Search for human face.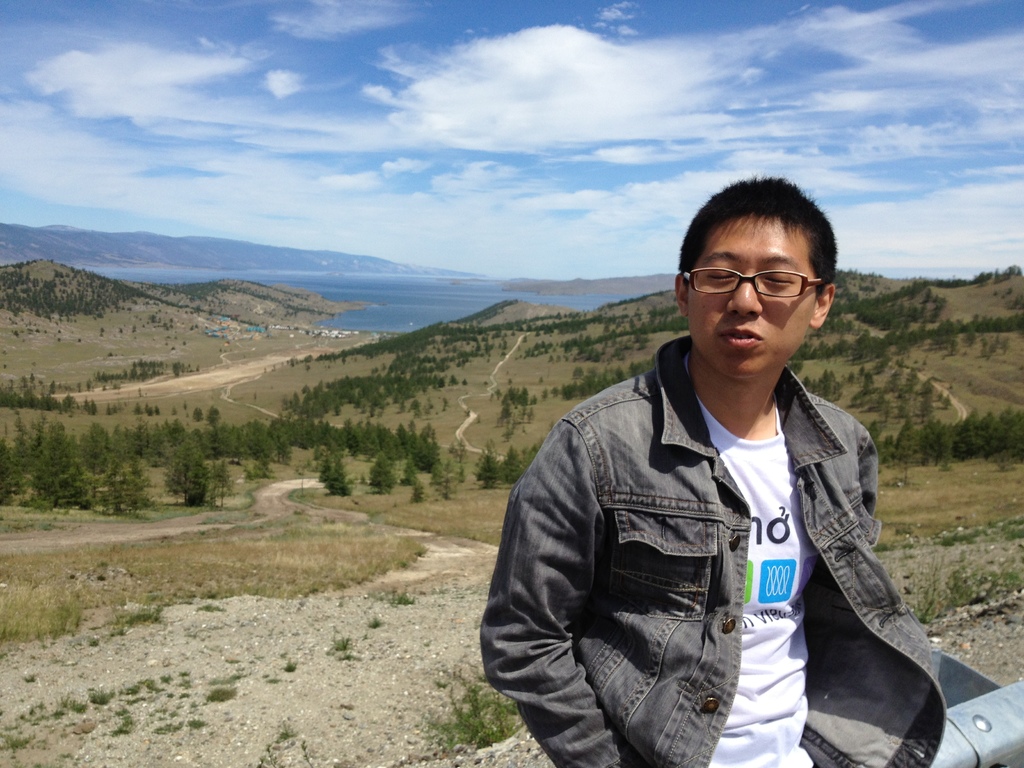
Found at 692, 218, 817, 378.
